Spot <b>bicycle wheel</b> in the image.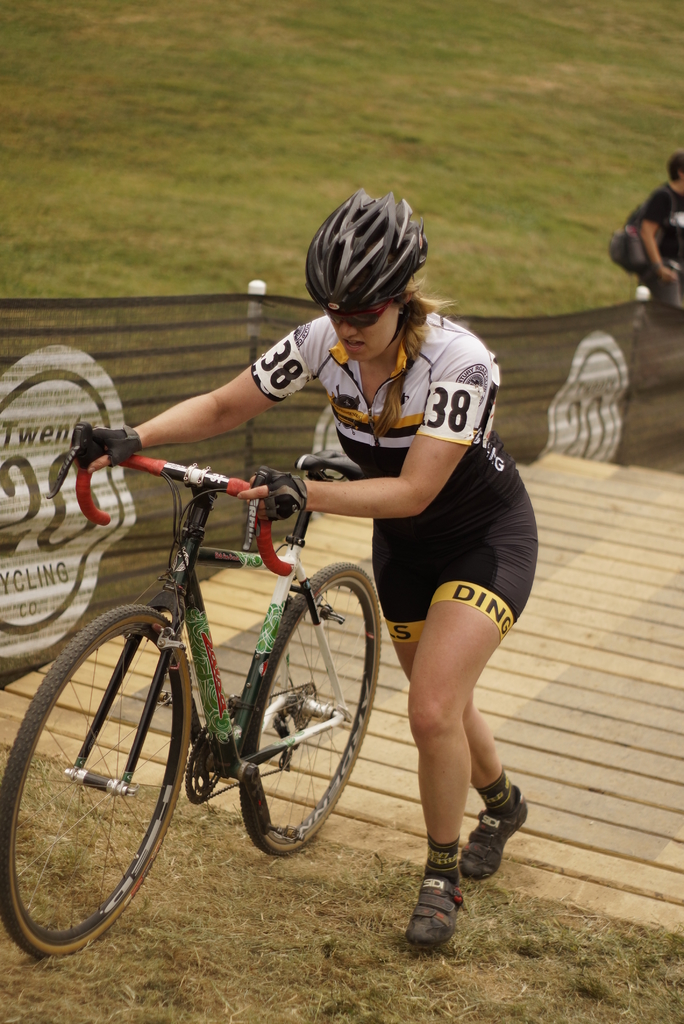
<b>bicycle wheel</b> found at [234, 559, 383, 858].
